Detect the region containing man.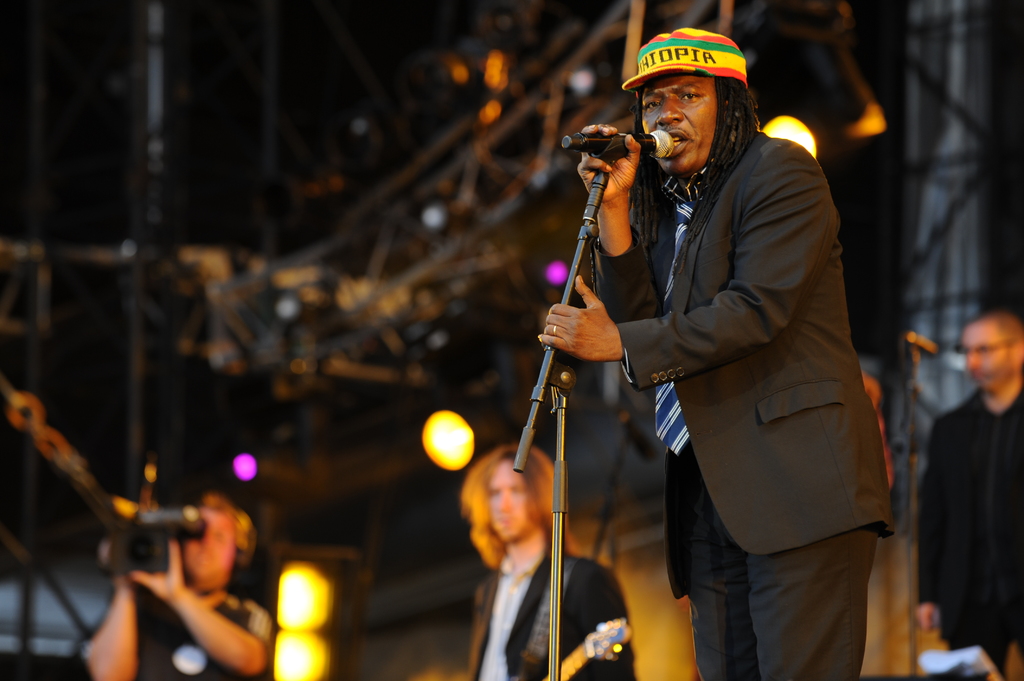
(left=919, top=313, right=1023, bottom=680).
